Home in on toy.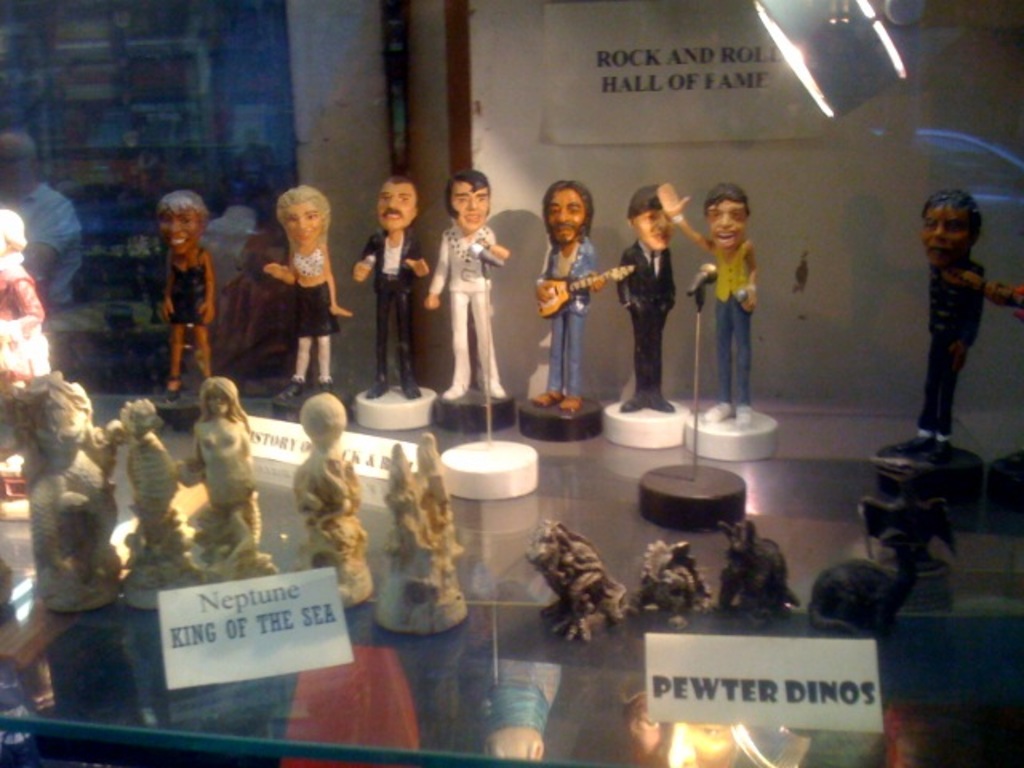
Homed in at [114,397,192,622].
